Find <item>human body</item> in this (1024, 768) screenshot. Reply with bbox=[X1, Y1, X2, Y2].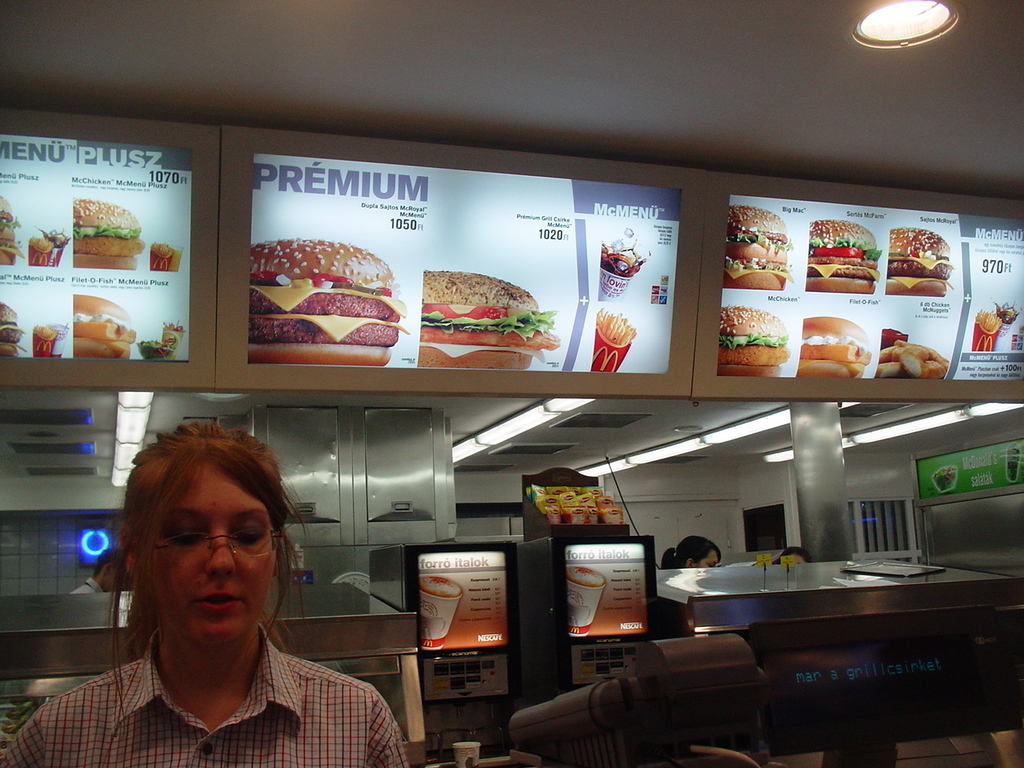
bbox=[659, 534, 726, 566].
